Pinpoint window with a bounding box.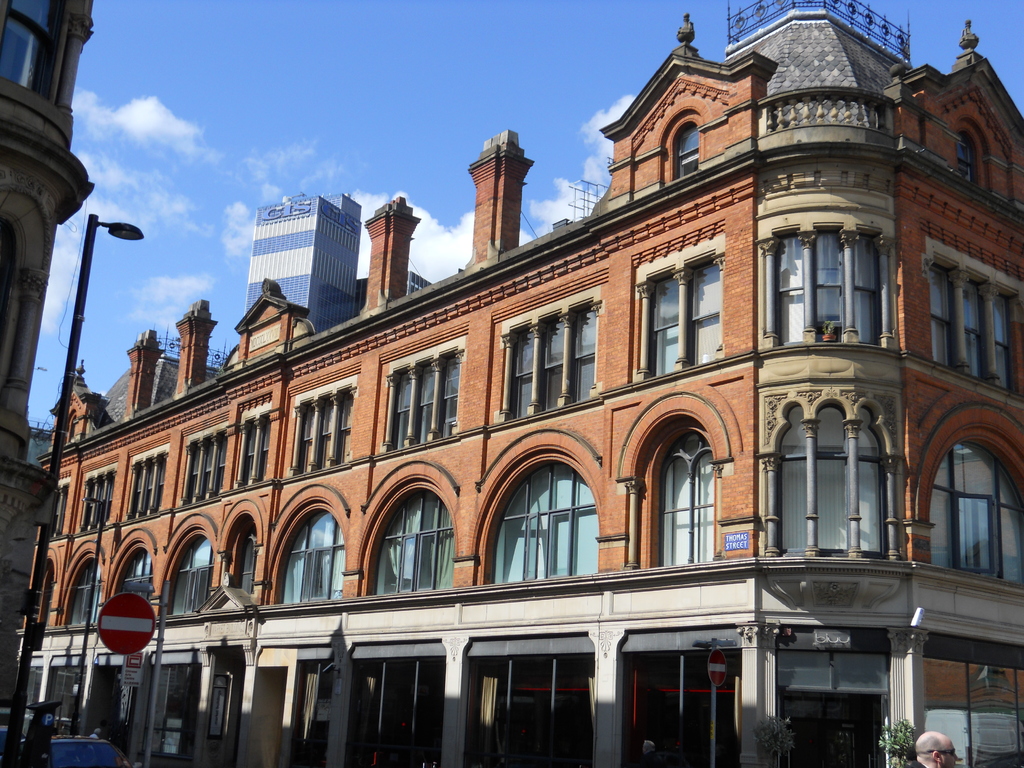
27,487,68,547.
